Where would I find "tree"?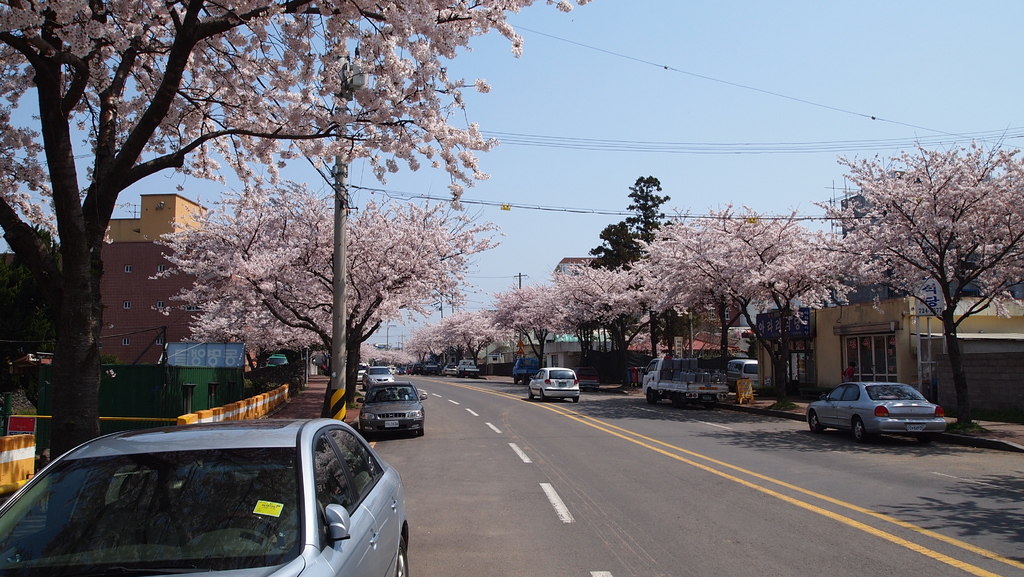
At rect(136, 172, 510, 409).
